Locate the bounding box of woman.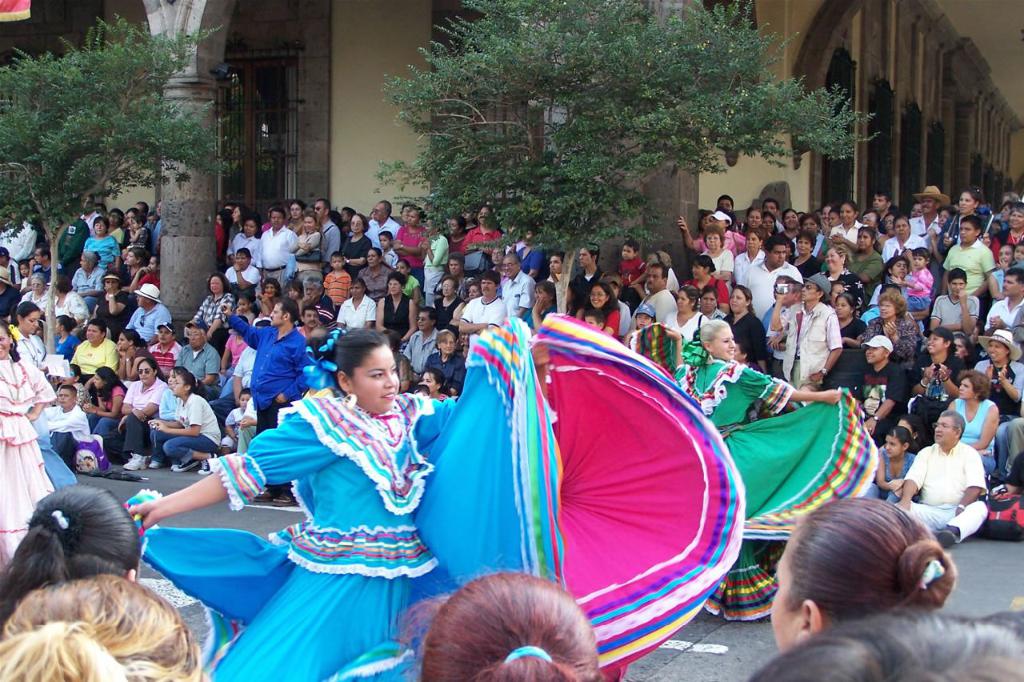
Bounding box: <region>50, 275, 92, 326</region>.
